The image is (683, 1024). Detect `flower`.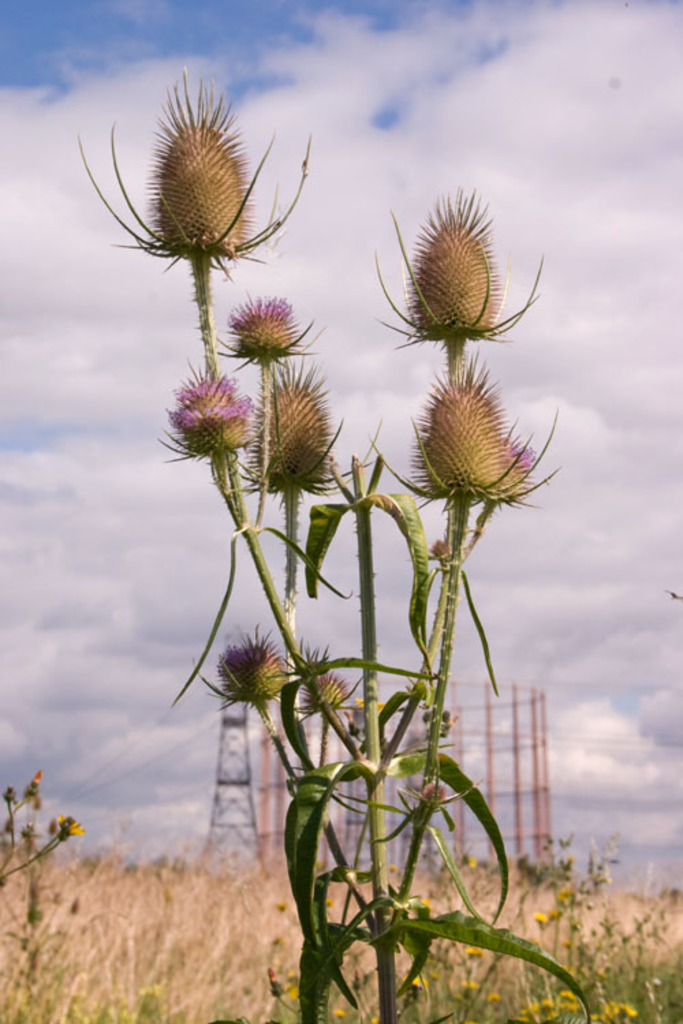
Detection: 205:285:314:366.
